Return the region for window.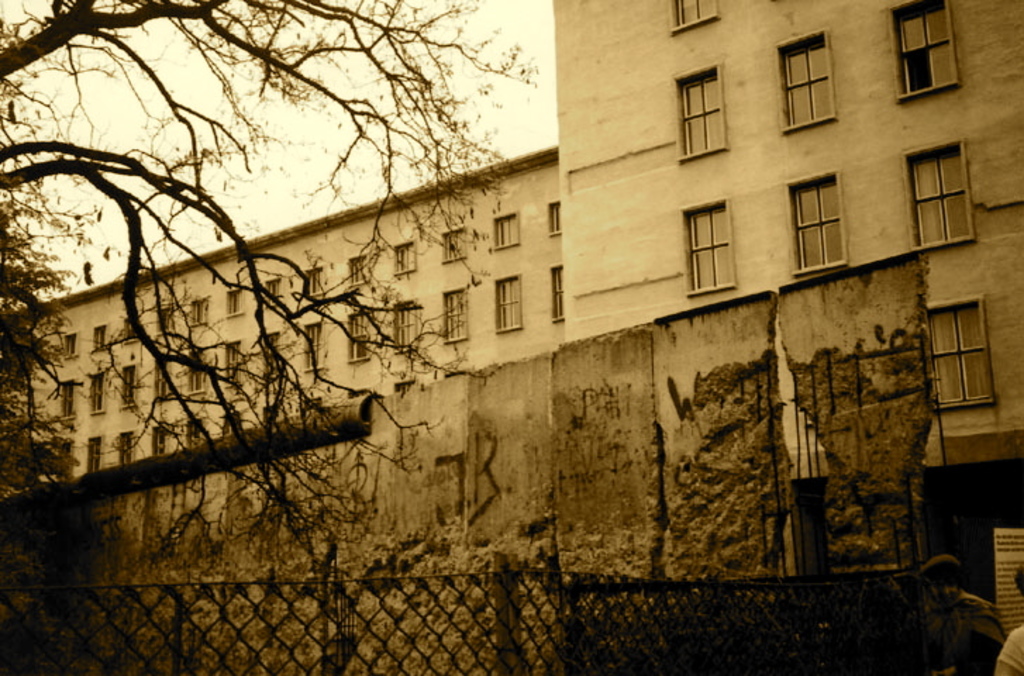
pyautogui.locateOnScreen(885, 0, 968, 117).
